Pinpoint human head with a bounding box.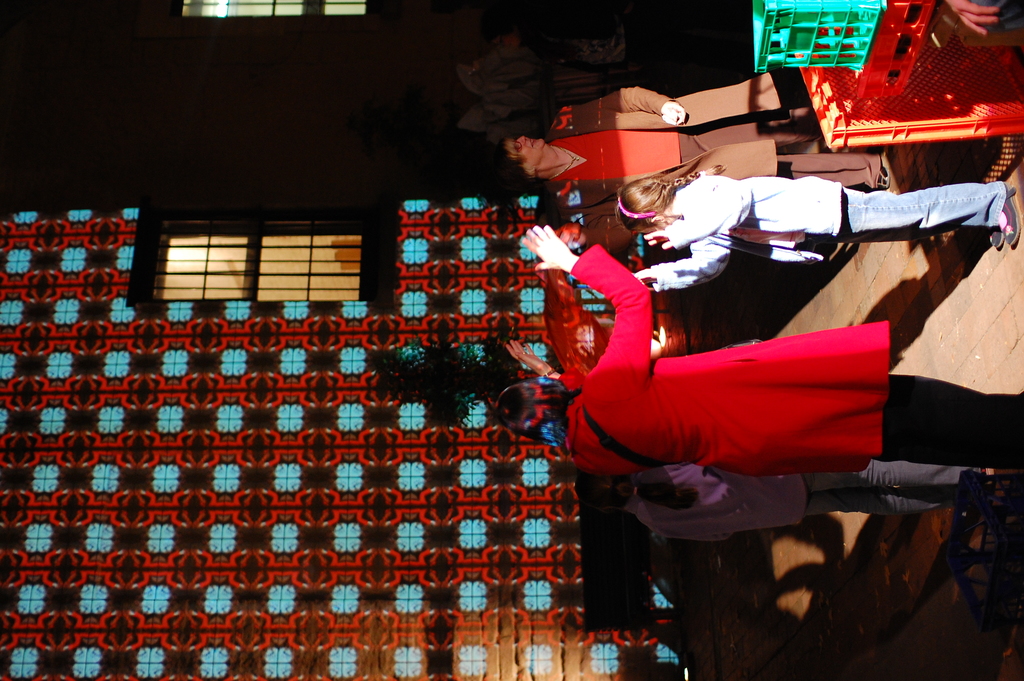
l=616, t=177, r=666, b=234.
